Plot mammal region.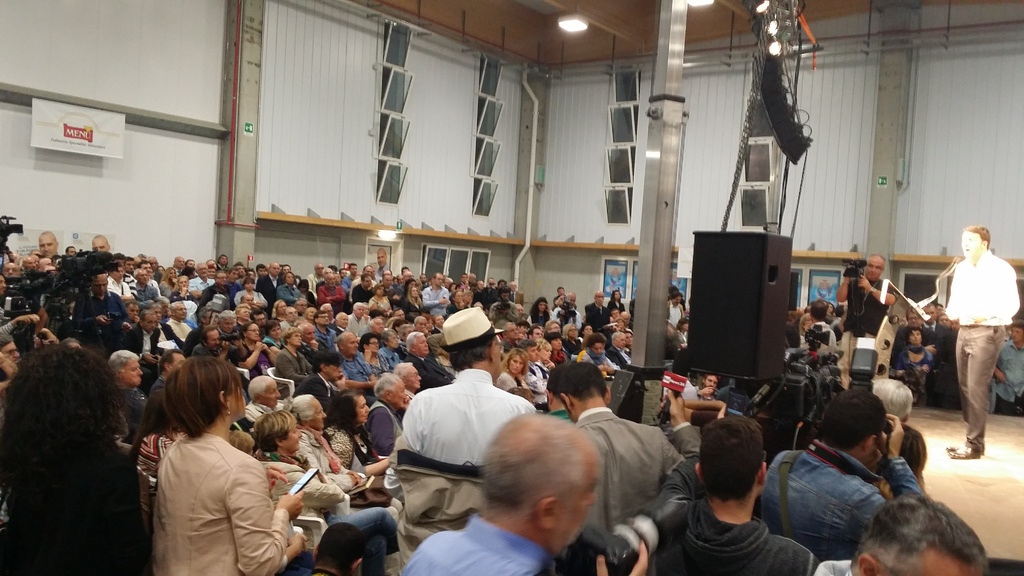
Plotted at 840/255/895/380.
